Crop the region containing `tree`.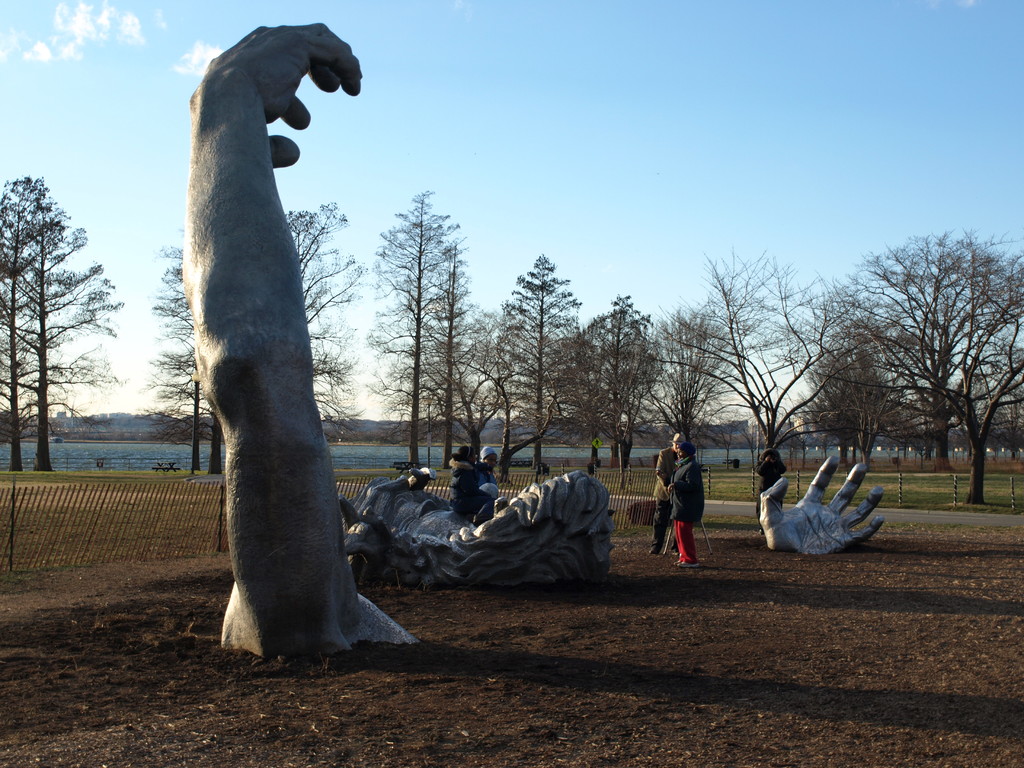
Crop region: 474 244 587 474.
